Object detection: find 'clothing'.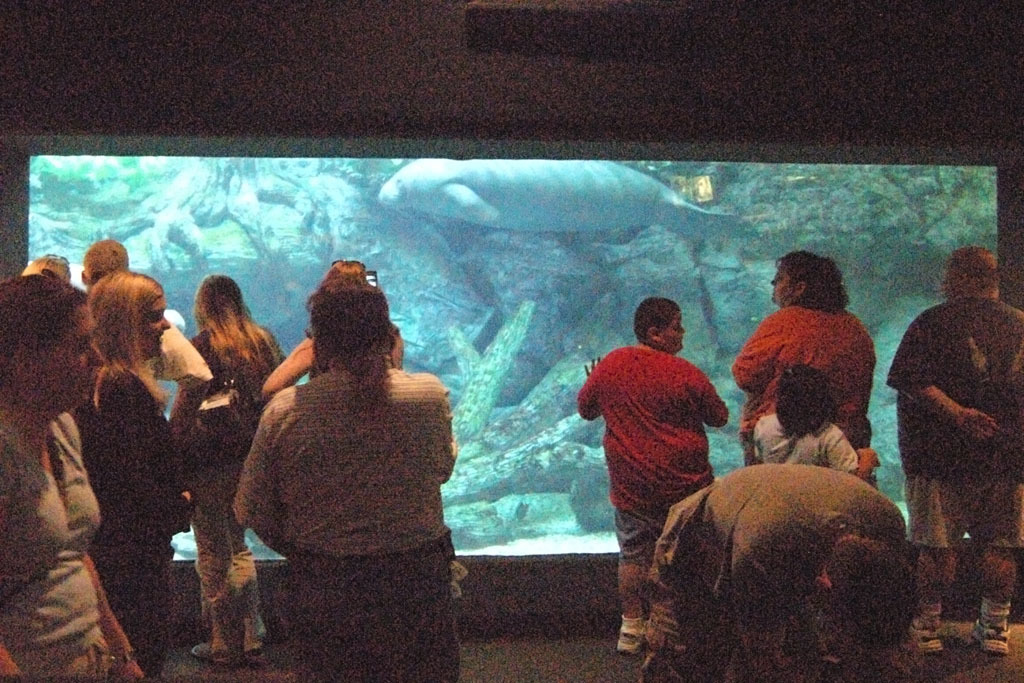
(730,299,871,492).
